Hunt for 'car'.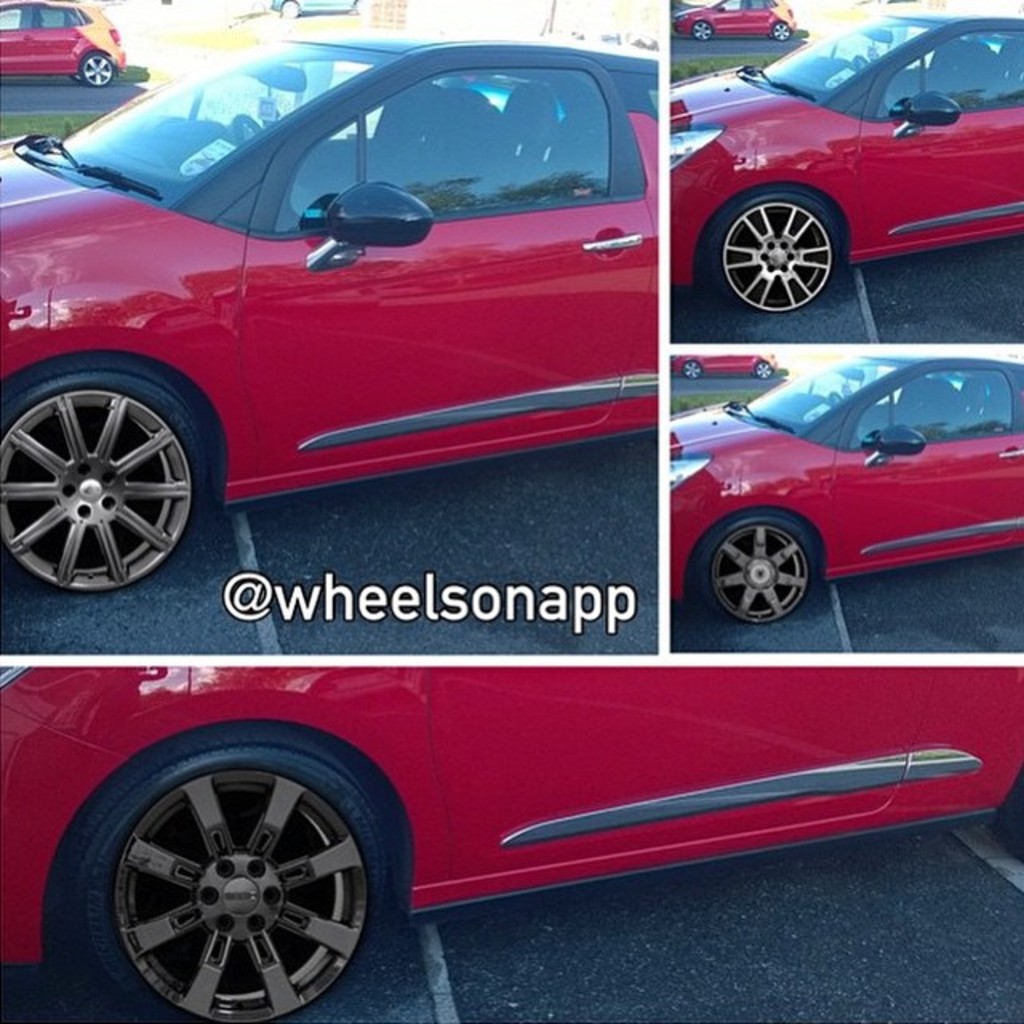
Hunted down at [x1=11, y1=34, x2=718, y2=600].
